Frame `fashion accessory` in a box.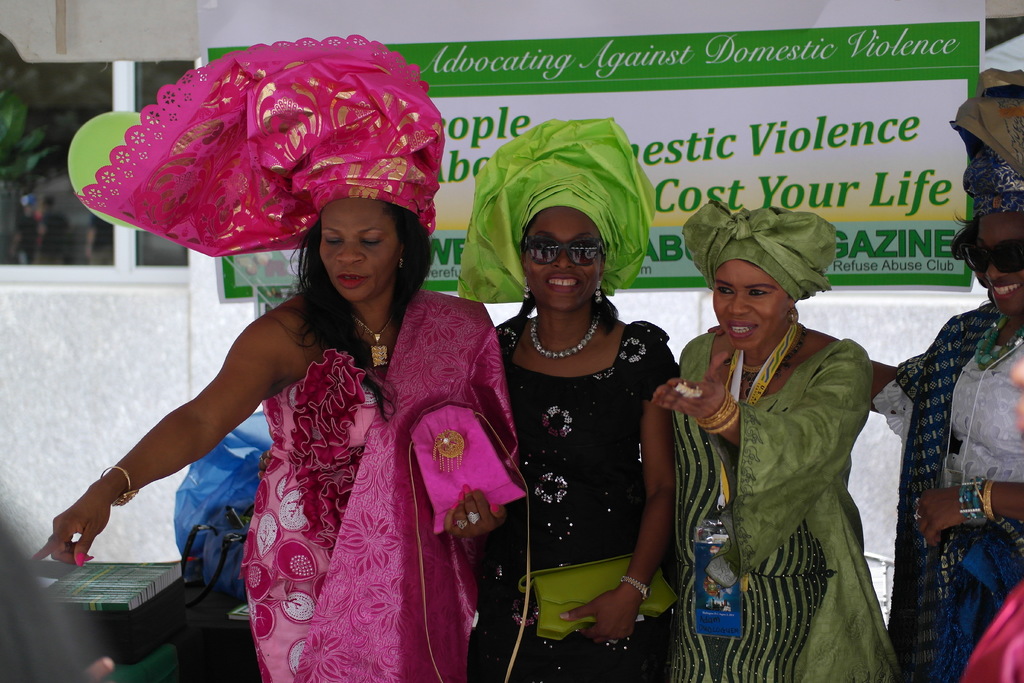
region(456, 521, 469, 532).
